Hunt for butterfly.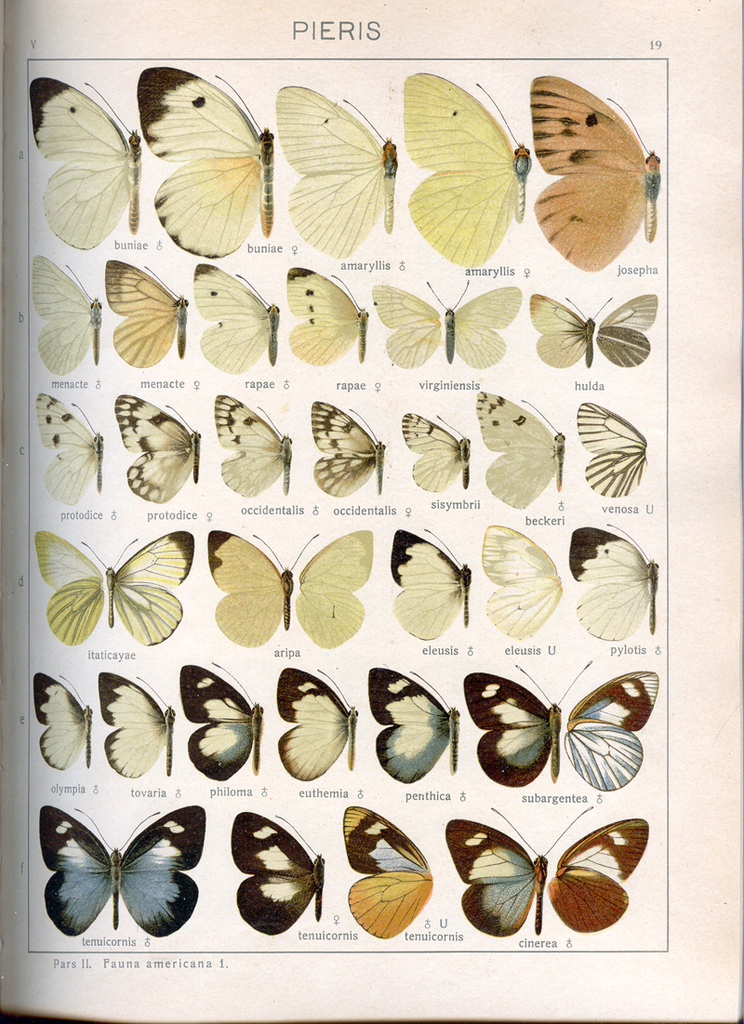
Hunted down at 96,673,176,779.
